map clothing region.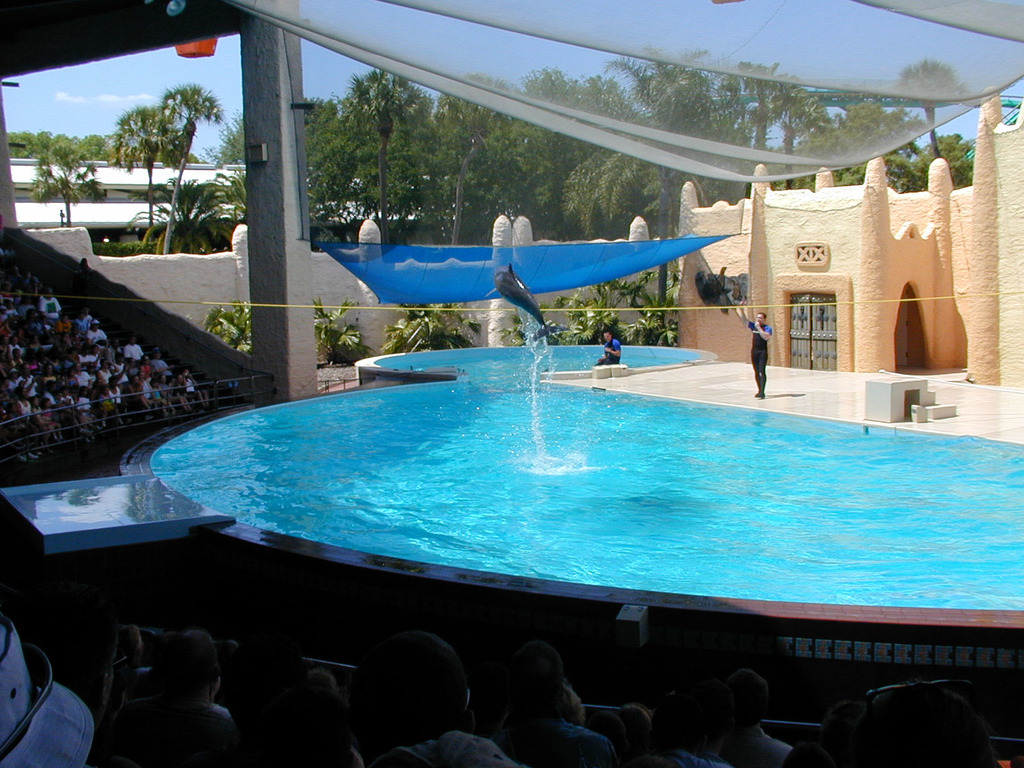
Mapped to 600, 327, 618, 359.
